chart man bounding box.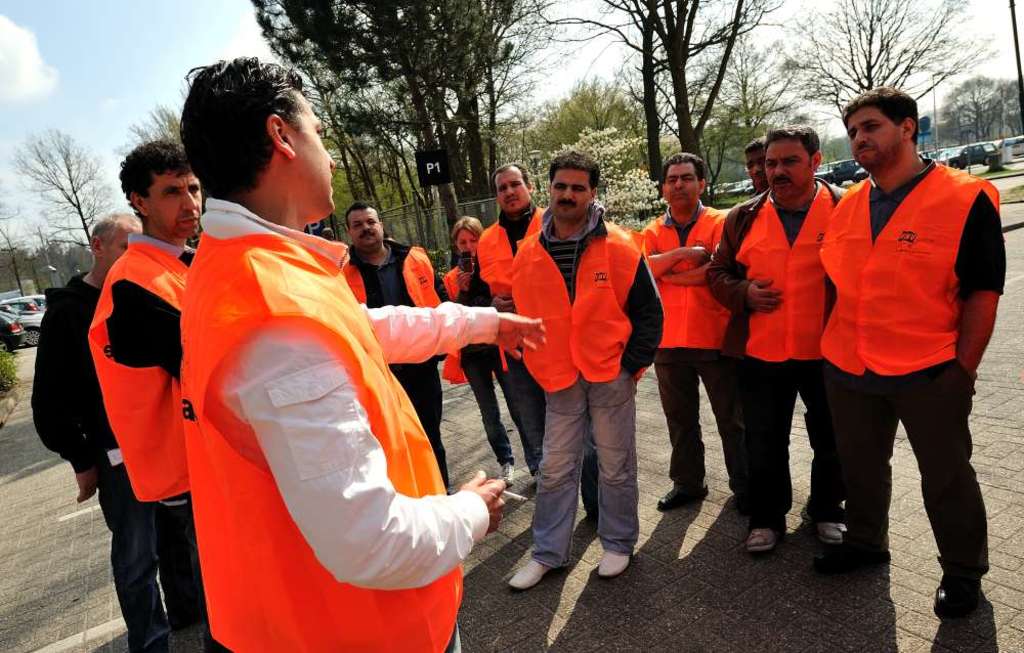
Charted: 639,149,728,515.
